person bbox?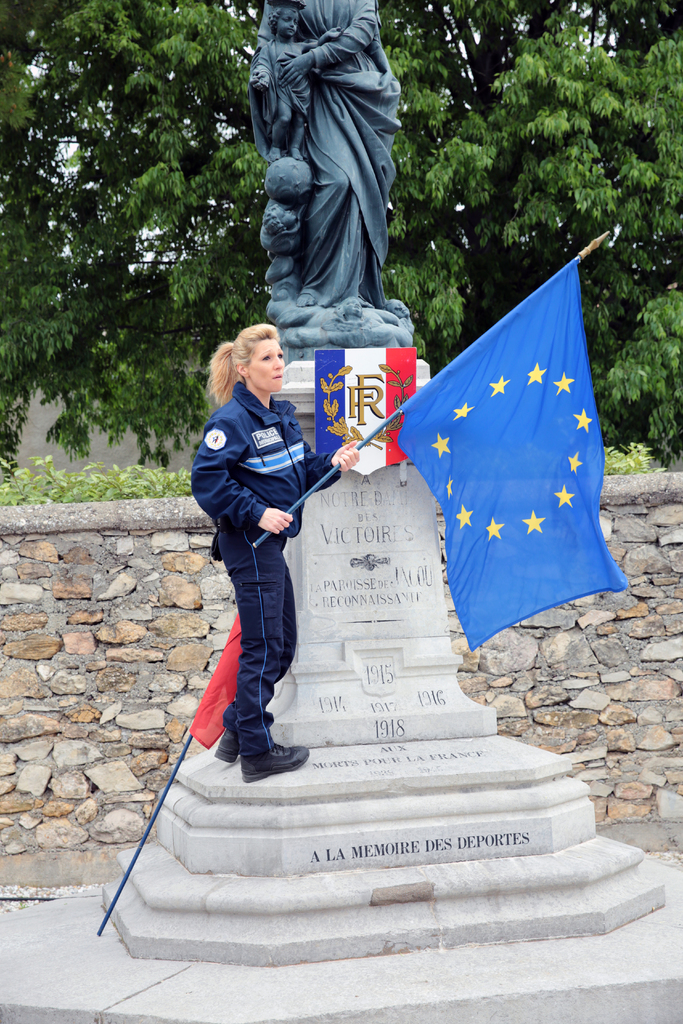
bbox=(187, 294, 338, 808)
